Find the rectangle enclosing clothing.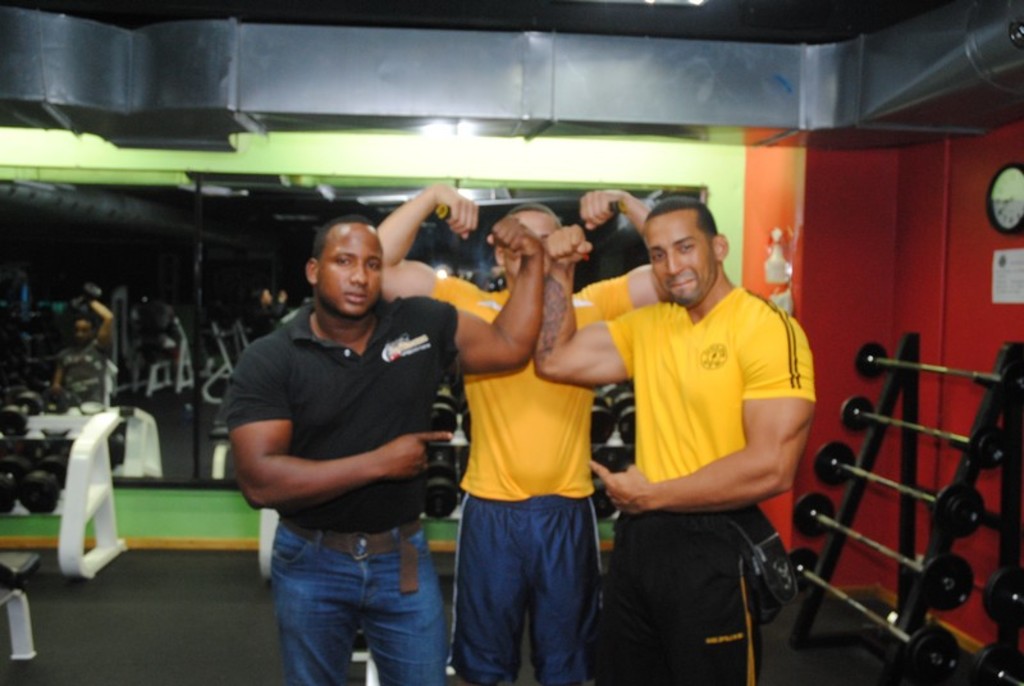
[224,302,461,685].
